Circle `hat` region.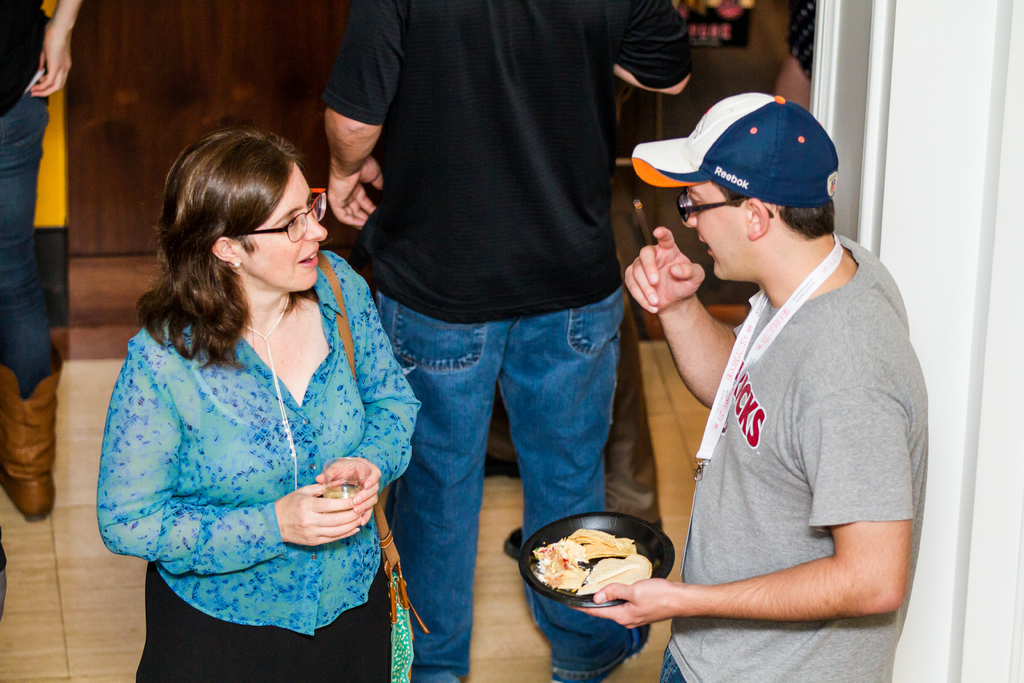
Region: 644, 85, 845, 219.
